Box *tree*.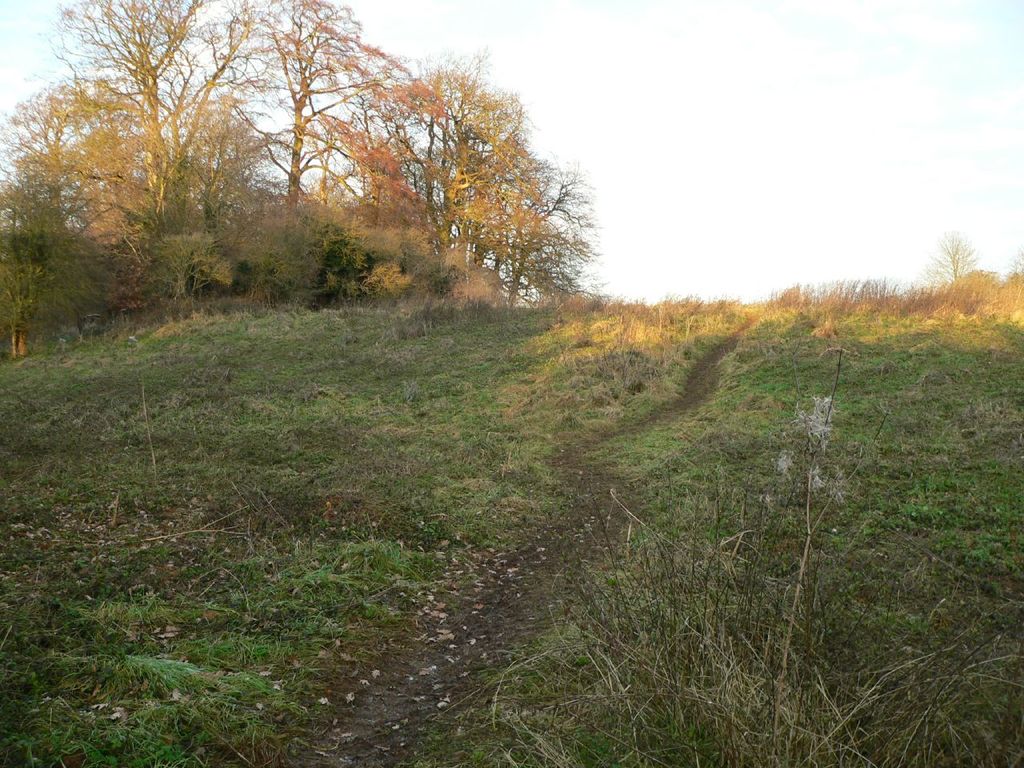
x1=61, y1=24, x2=554, y2=347.
